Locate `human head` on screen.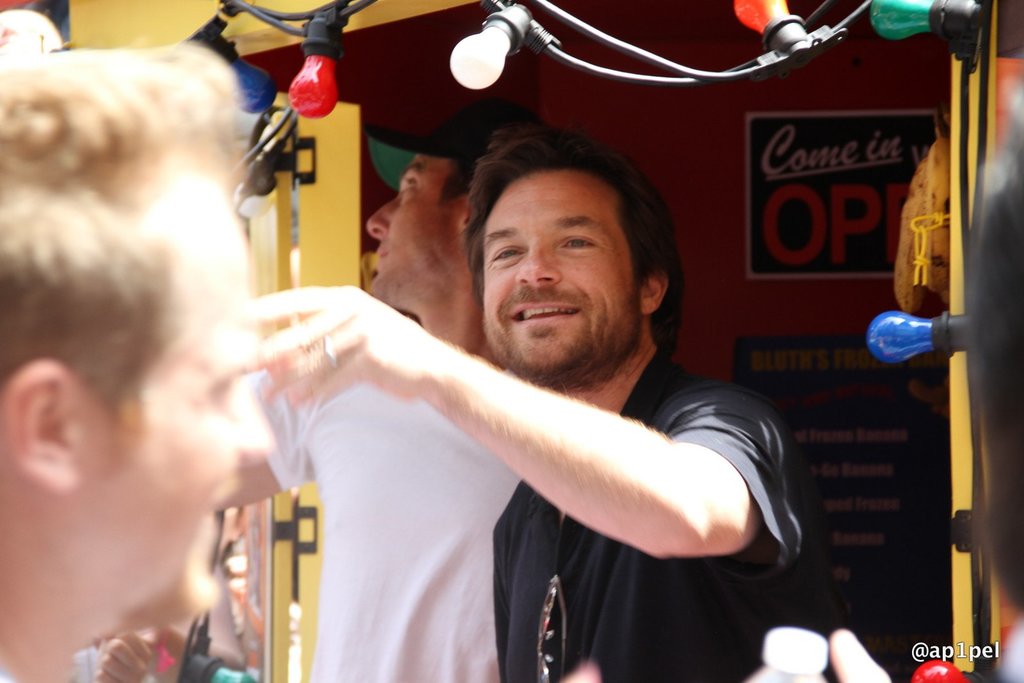
On screen at [11, 24, 266, 561].
